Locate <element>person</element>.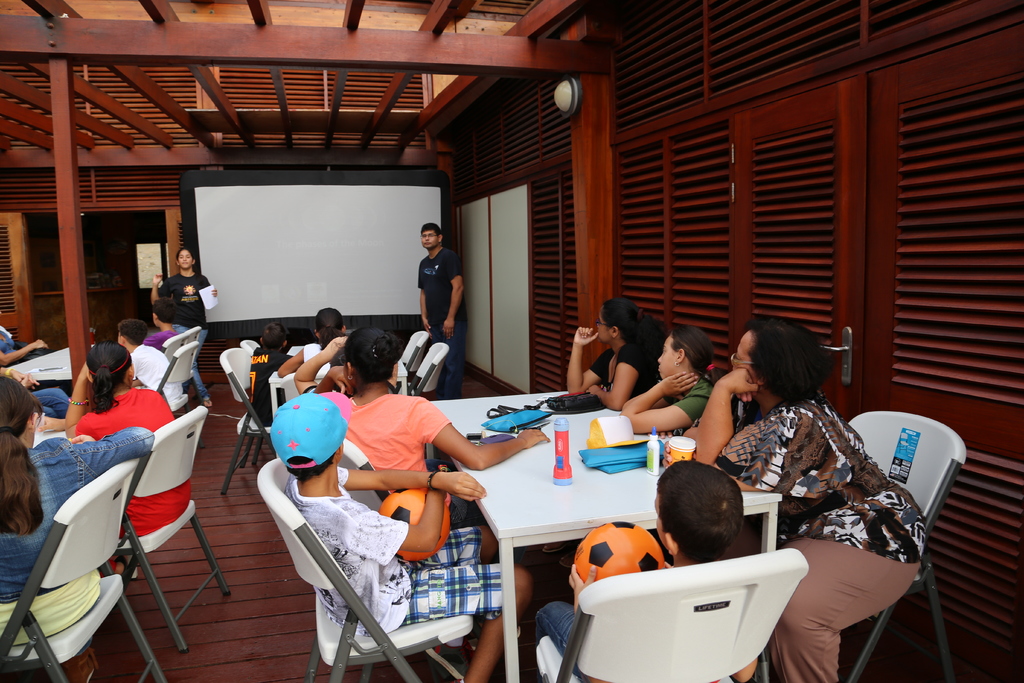
Bounding box: x1=408 y1=220 x2=461 y2=367.
